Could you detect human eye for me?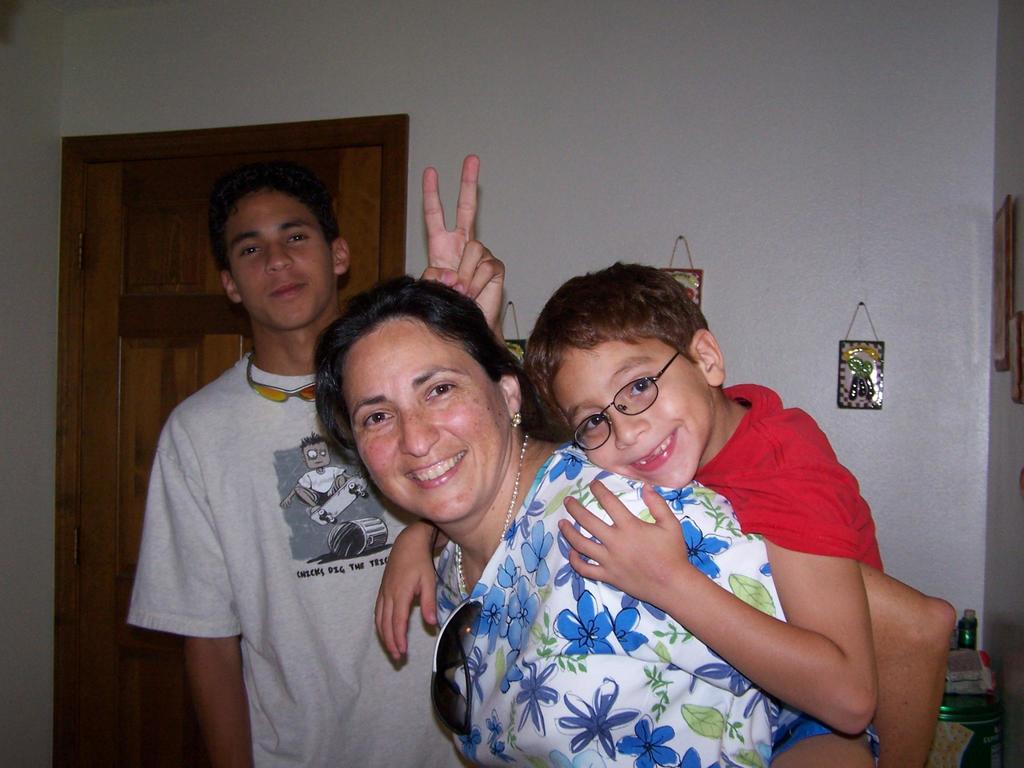
Detection result: (239,242,264,259).
